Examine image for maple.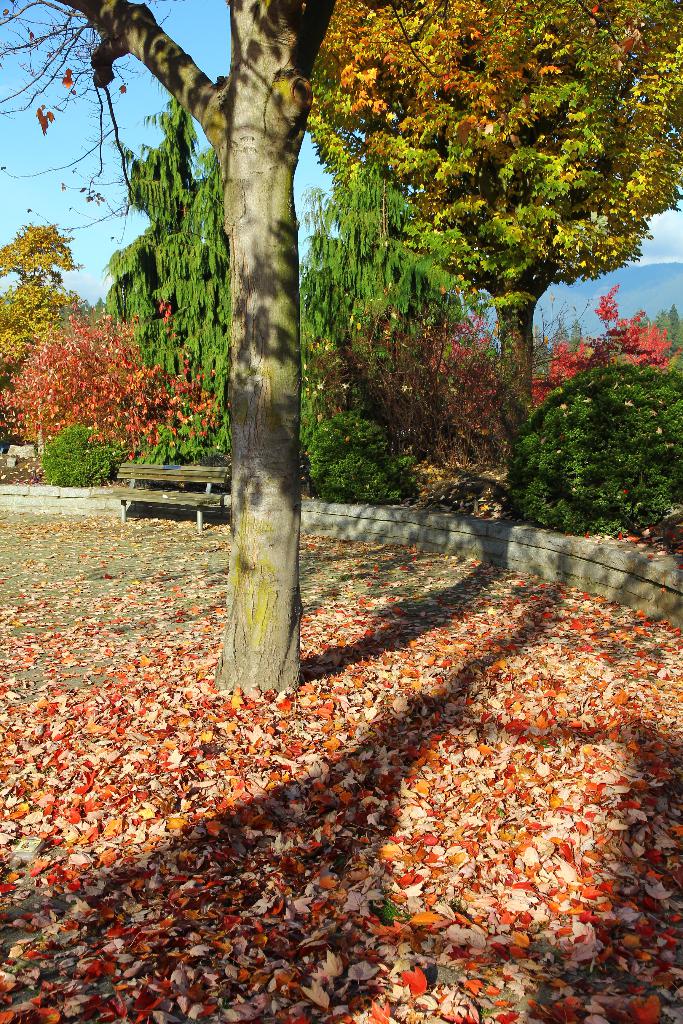
Examination result: pyautogui.locateOnScreen(0, 575, 676, 1012).
